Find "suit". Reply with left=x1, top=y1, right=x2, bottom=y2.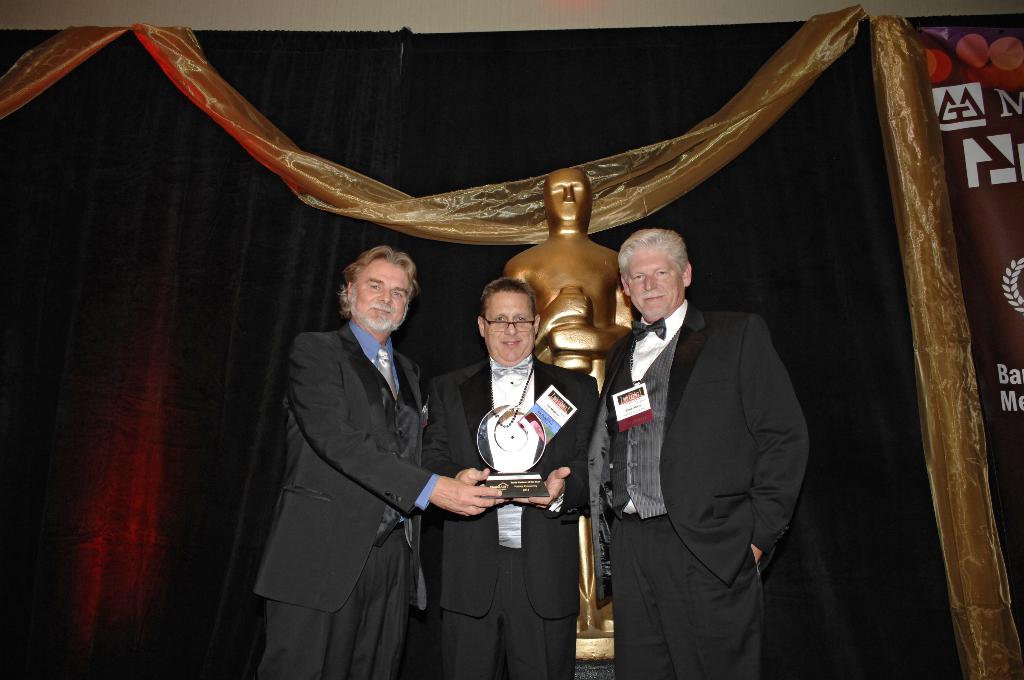
left=246, top=320, right=435, bottom=679.
